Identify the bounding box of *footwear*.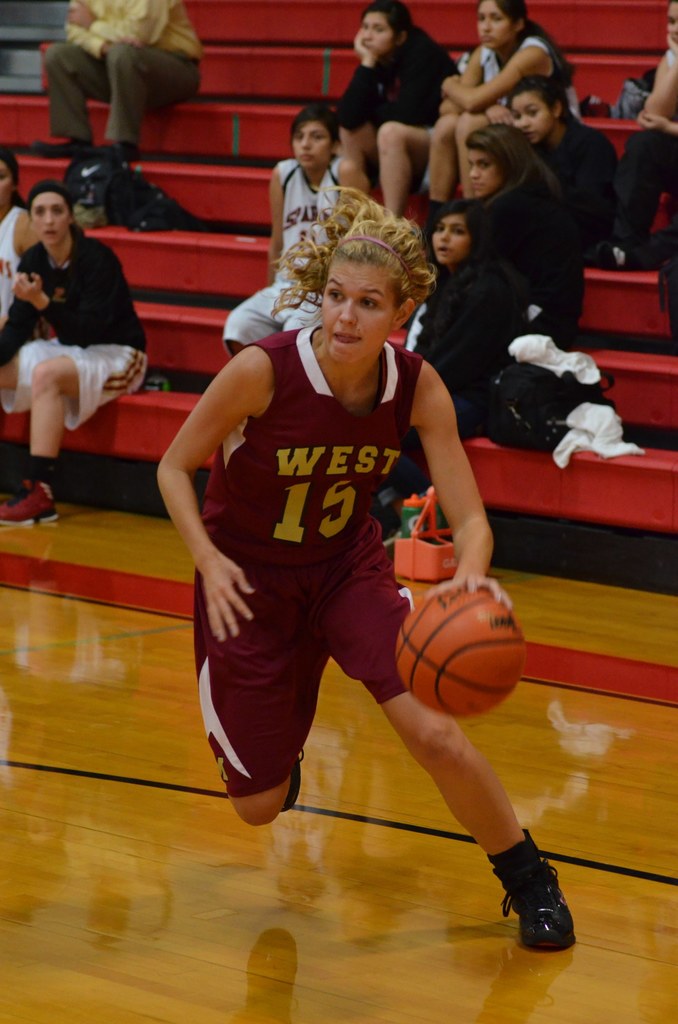
<region>0, 476, 58, 525</region>.
